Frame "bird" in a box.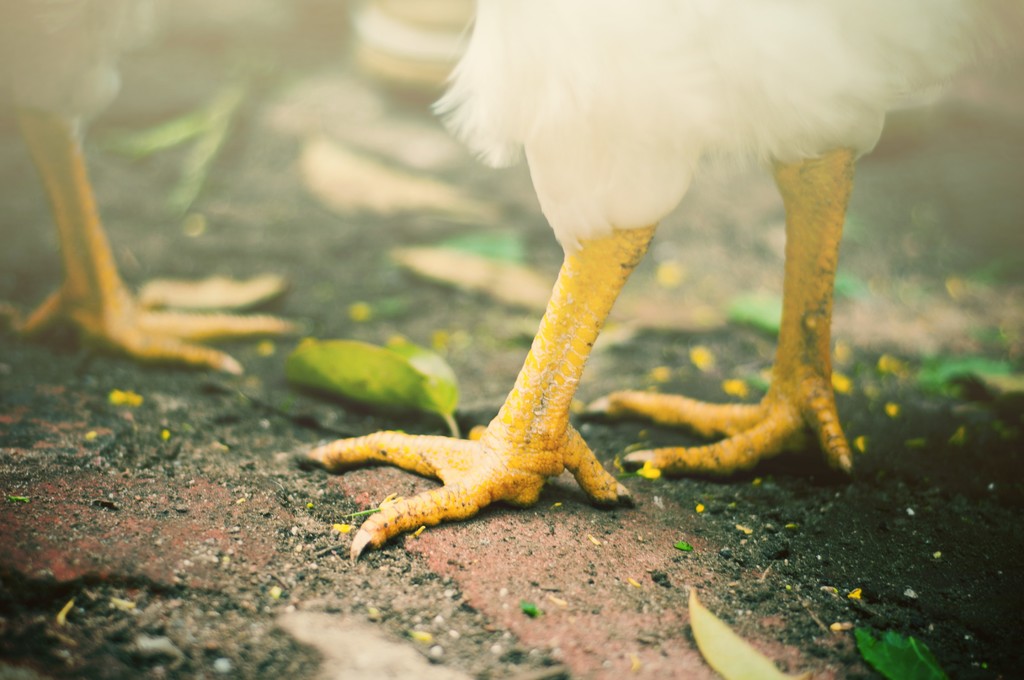
[x1=0, y1=0, x2=299, y2=359].
